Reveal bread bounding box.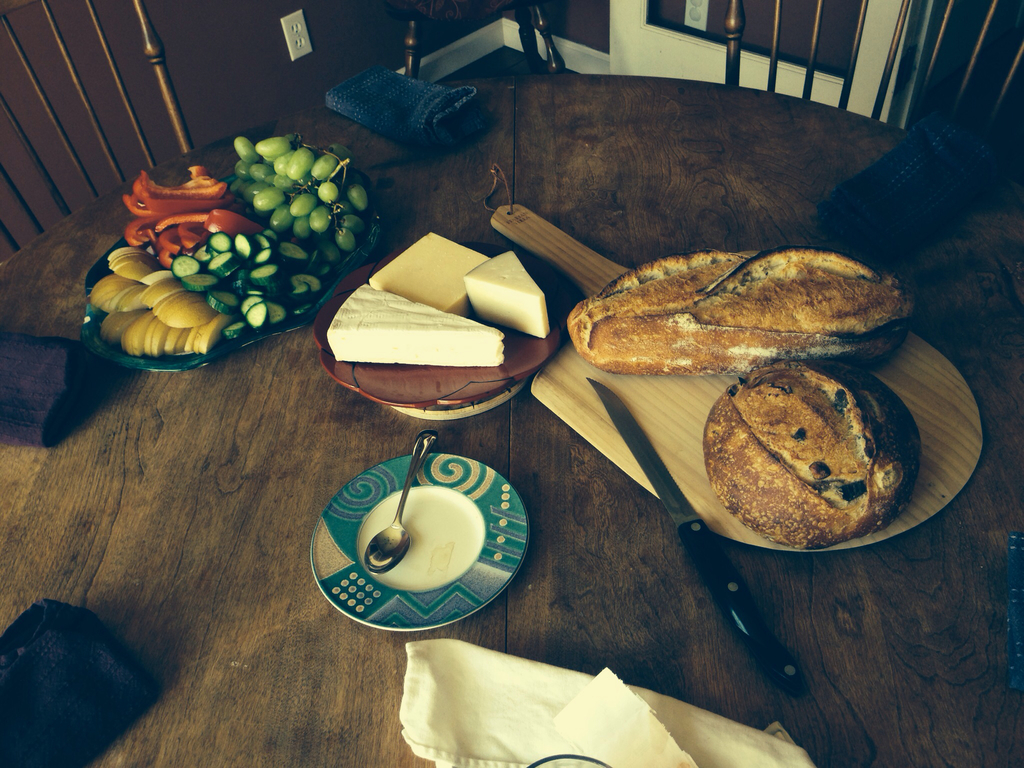
Revealed: (left=569, top=246, right=915, bottom=383).
